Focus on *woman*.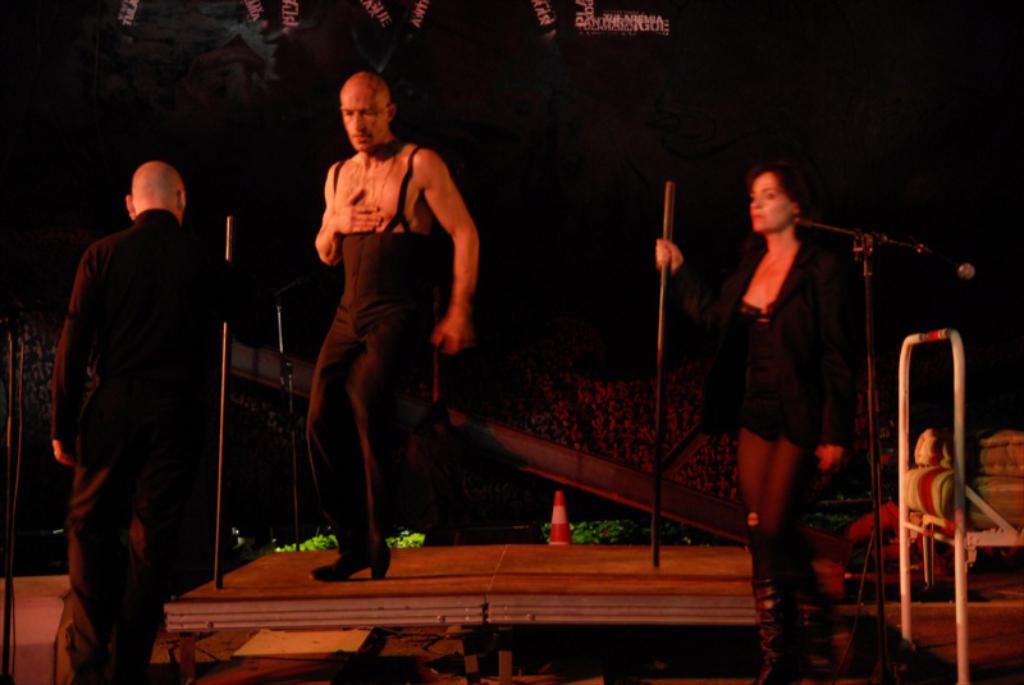
Focused at [653,163,858,684].
